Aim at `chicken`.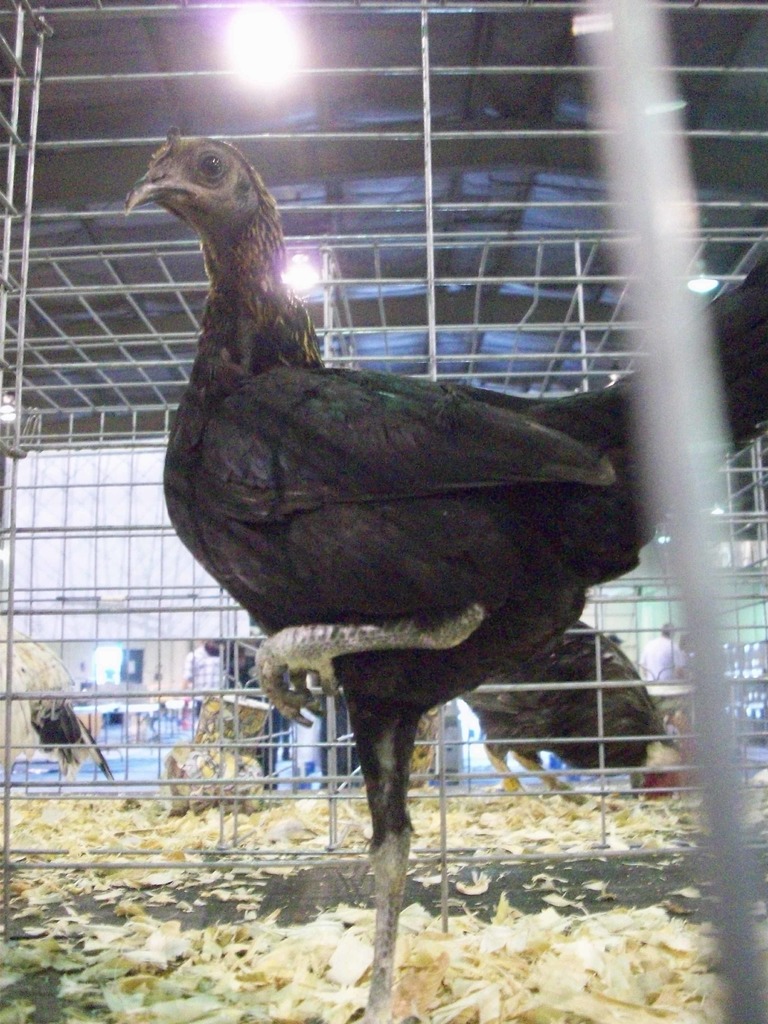
Aimed at <box>453,609,698,819</box>.
